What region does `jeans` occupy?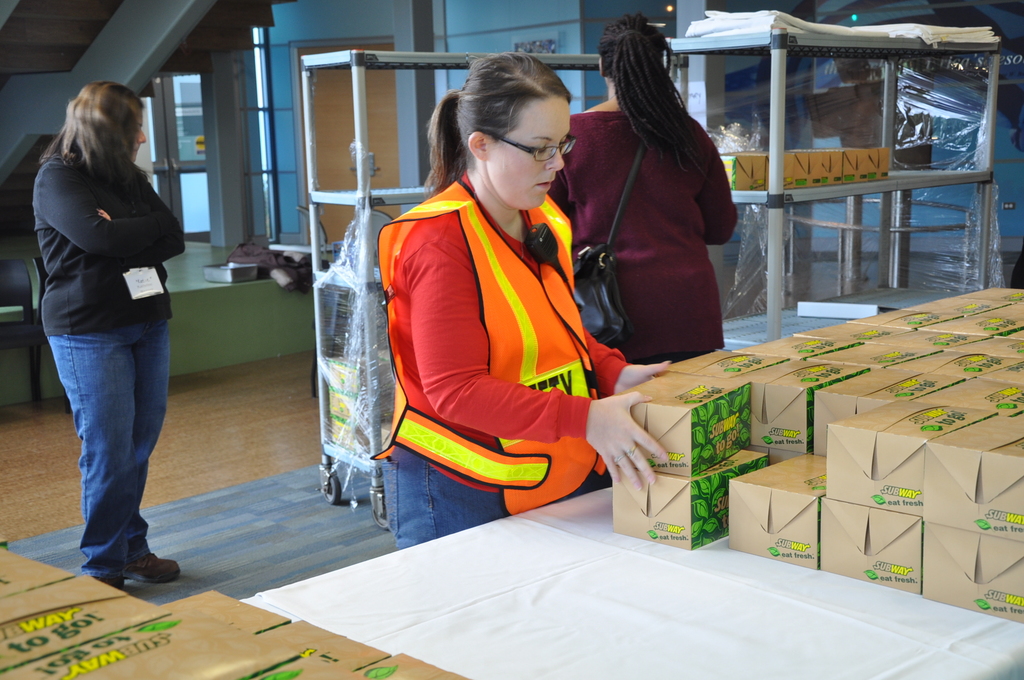
<box>372,444,505,550</box>.
